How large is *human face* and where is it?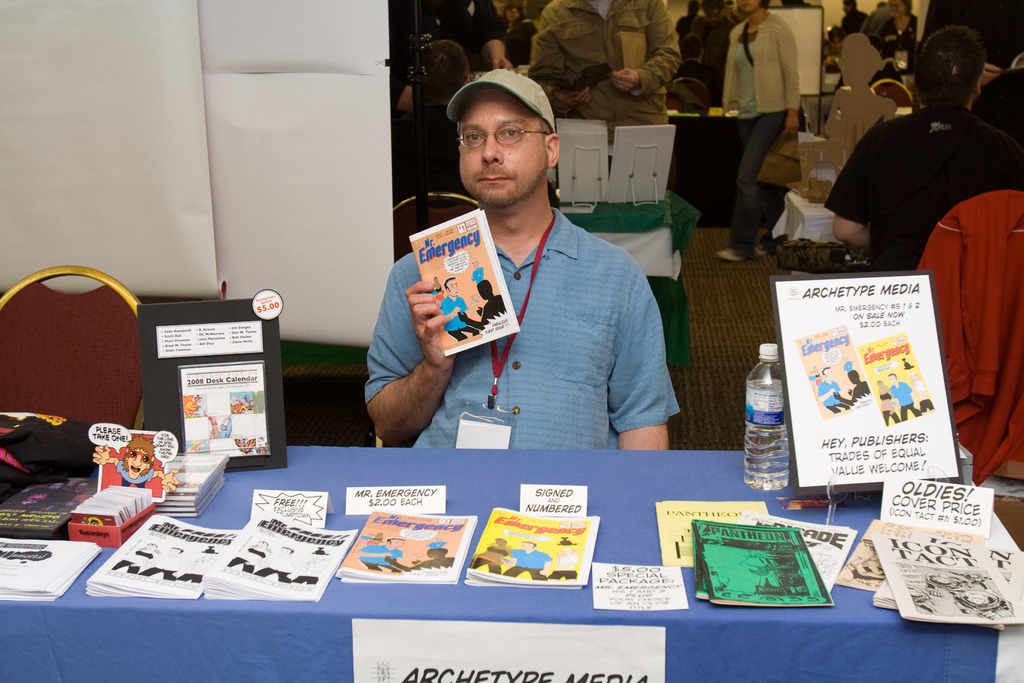
Bounding box: <box>888,0,906,18</box>.
